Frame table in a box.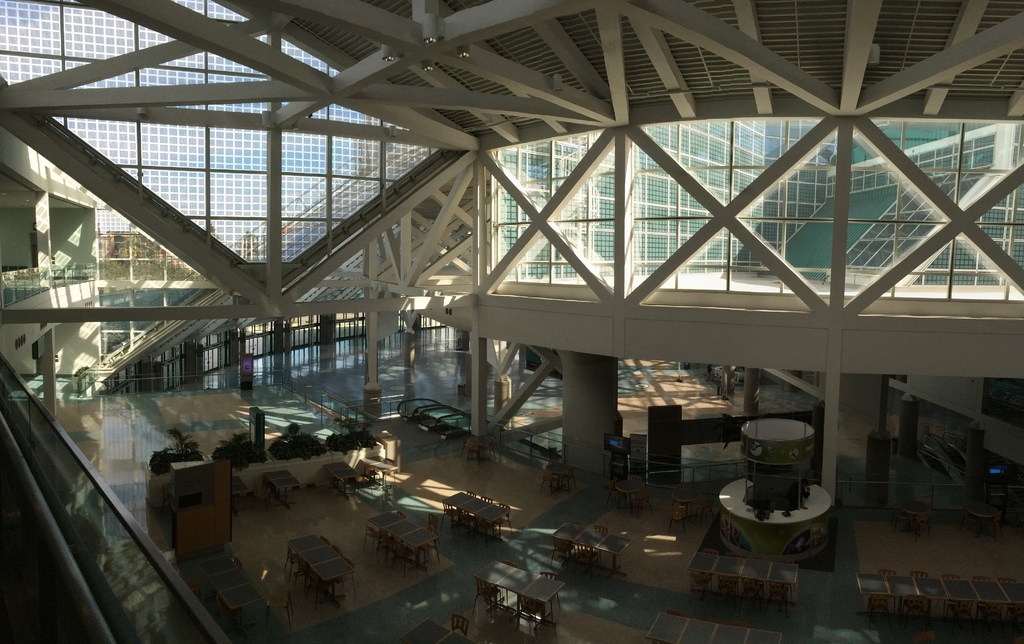
857 574 1023 630.
